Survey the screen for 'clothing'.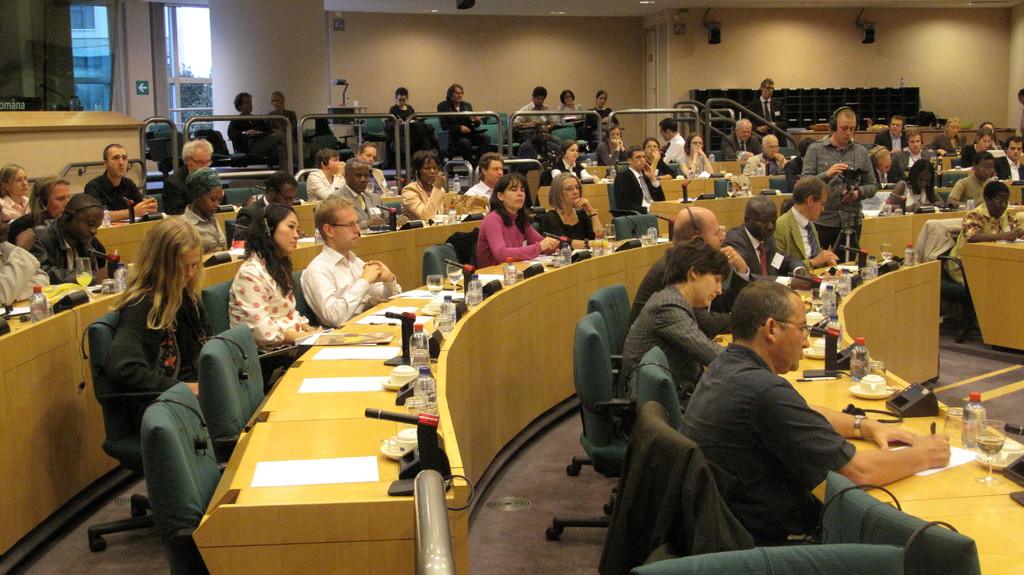
Survey found: 625,245,754,327.
